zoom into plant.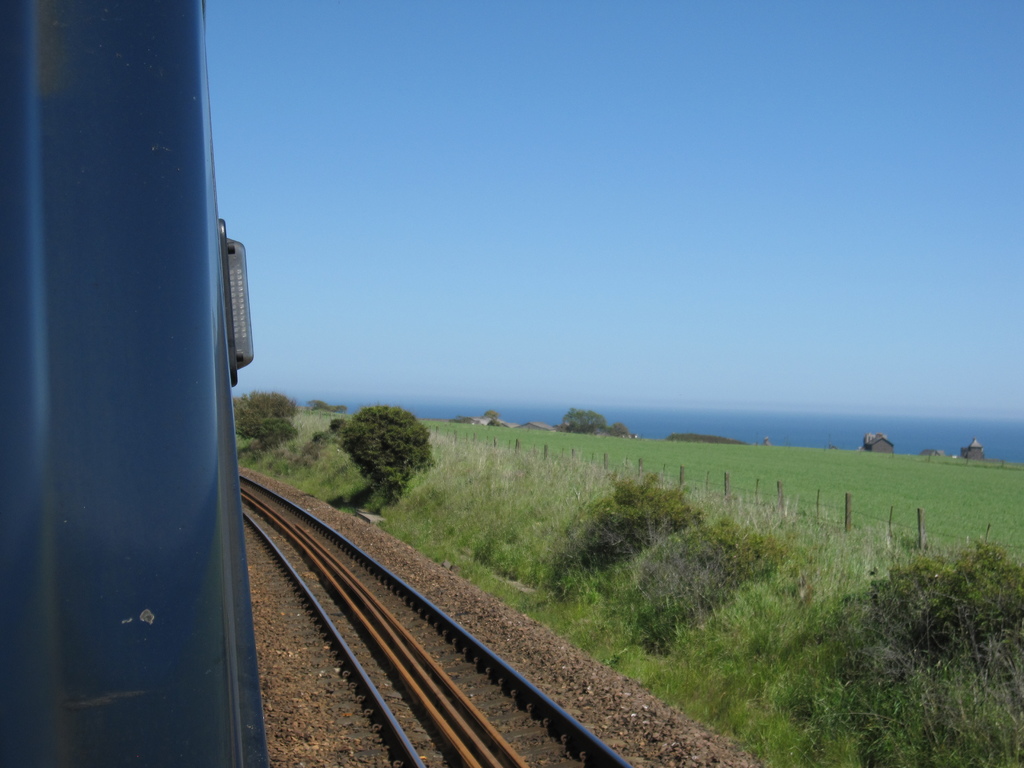
Zoom target: <box>234,383,301,454</box>.
